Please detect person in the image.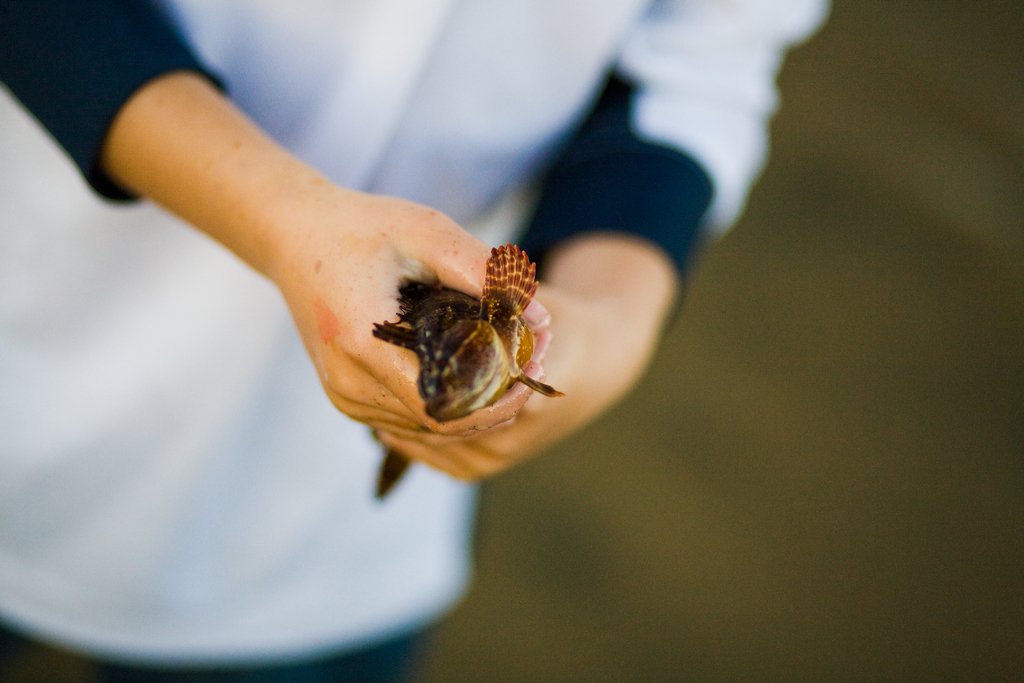
box(0, 0, 827, 682).
